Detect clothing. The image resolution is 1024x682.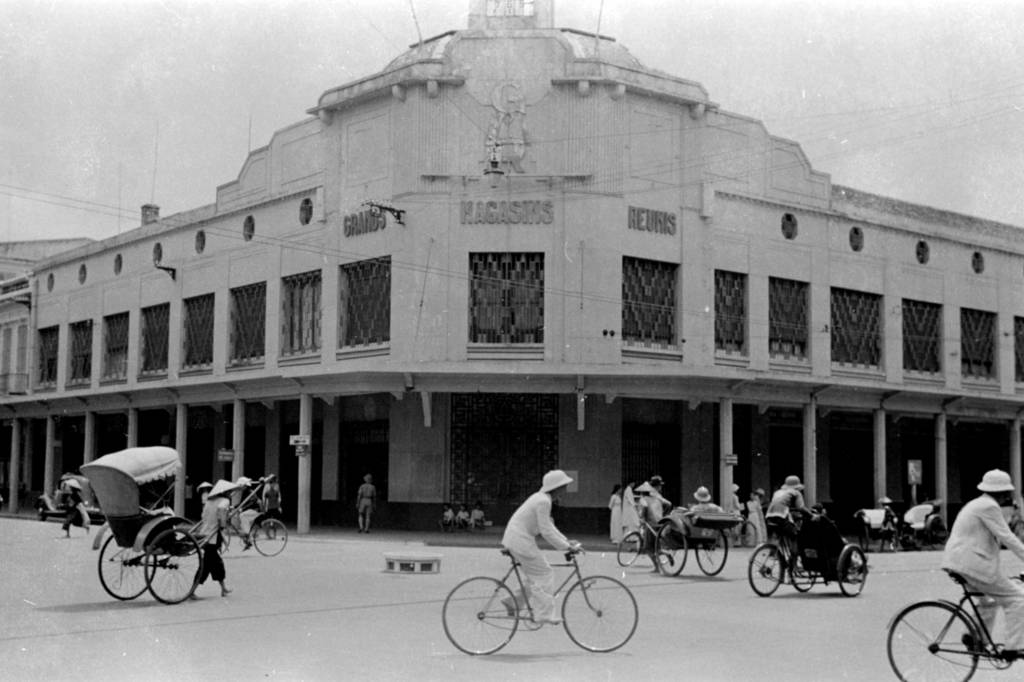
region(929, 499, 1018, 636).
